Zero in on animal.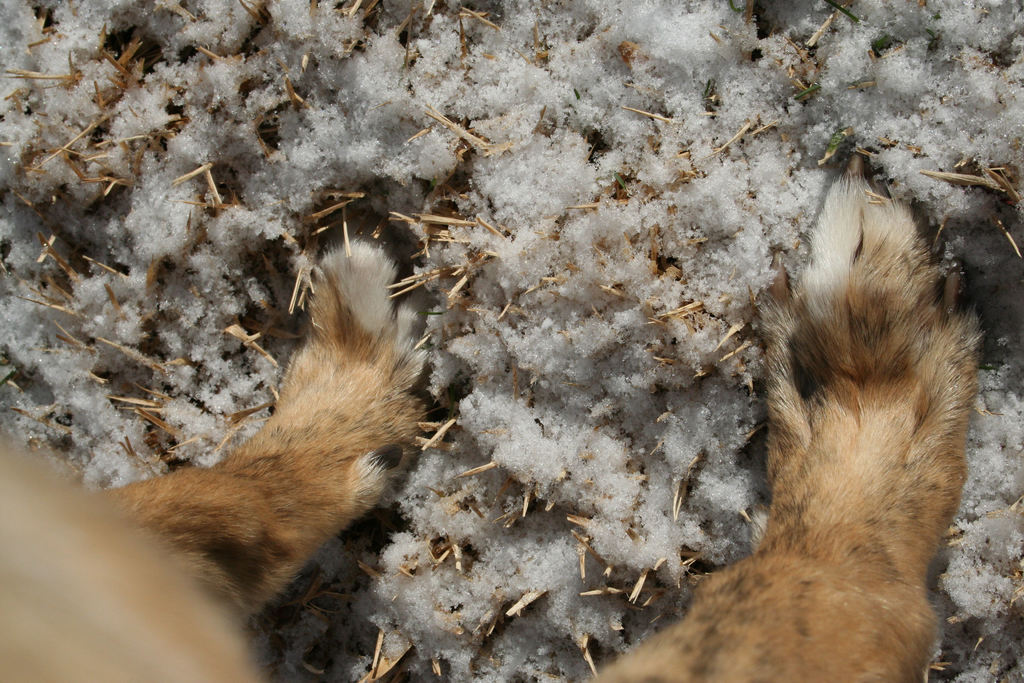
Zeroed in: crop(0, 150, 990, 682).
